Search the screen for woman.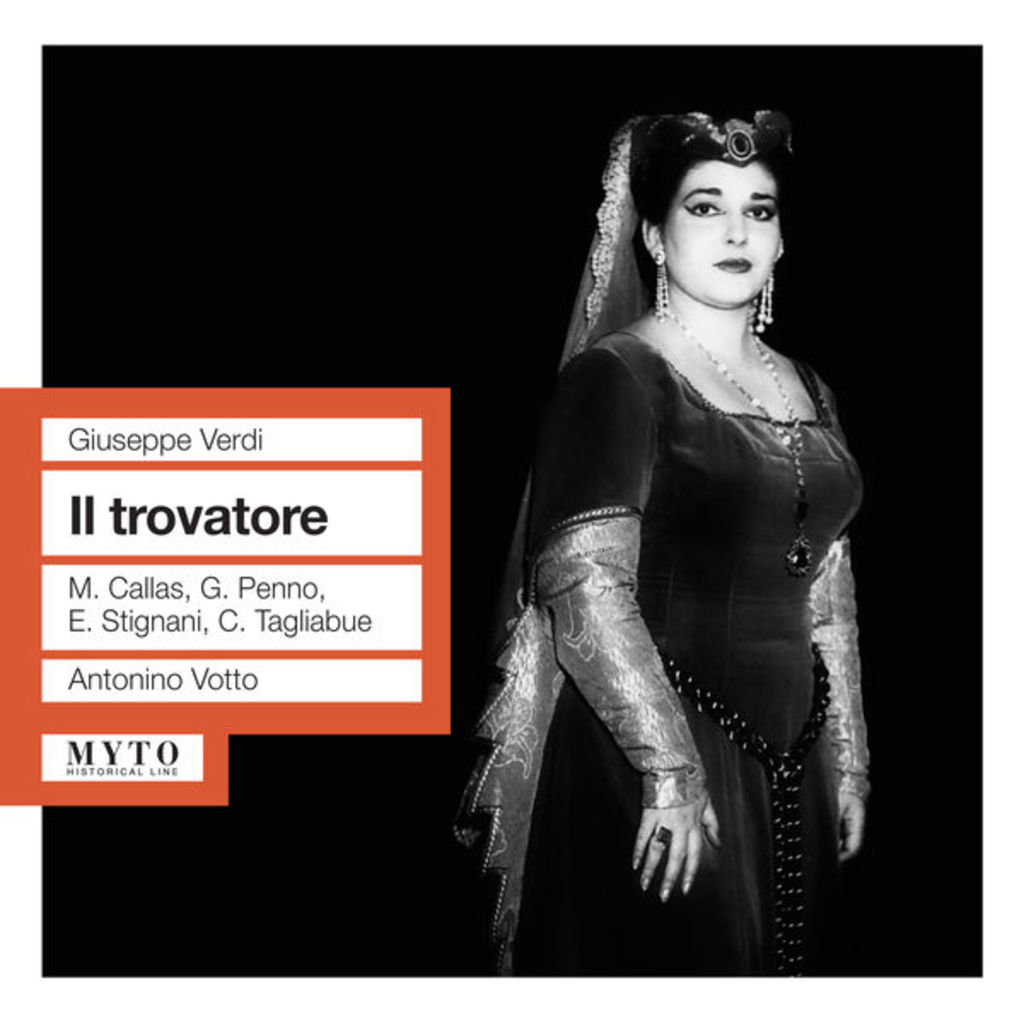
Found at x1=456, y1=87, x2=876, y2=980.
